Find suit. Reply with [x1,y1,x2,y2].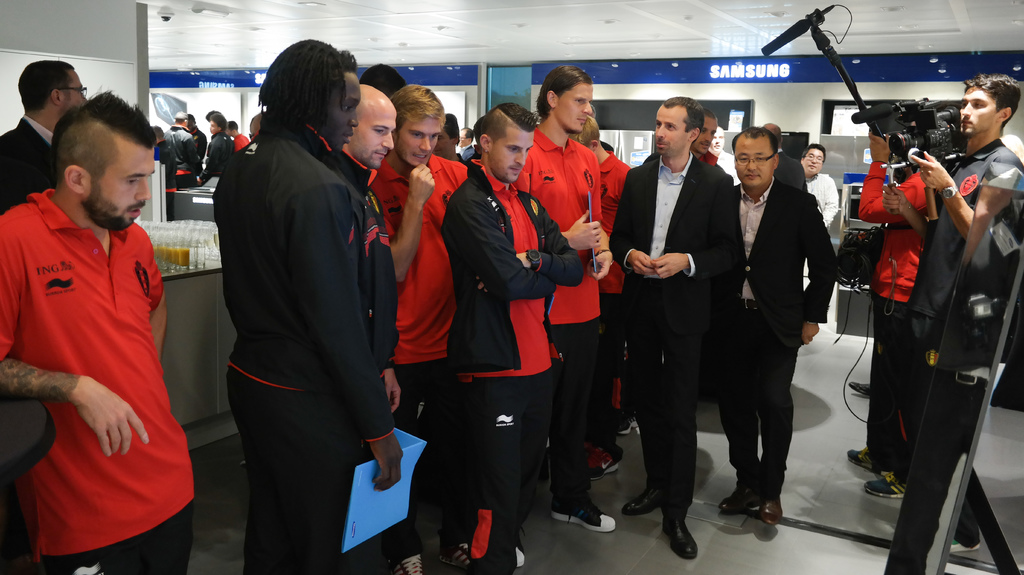
[711,174,841,496].
